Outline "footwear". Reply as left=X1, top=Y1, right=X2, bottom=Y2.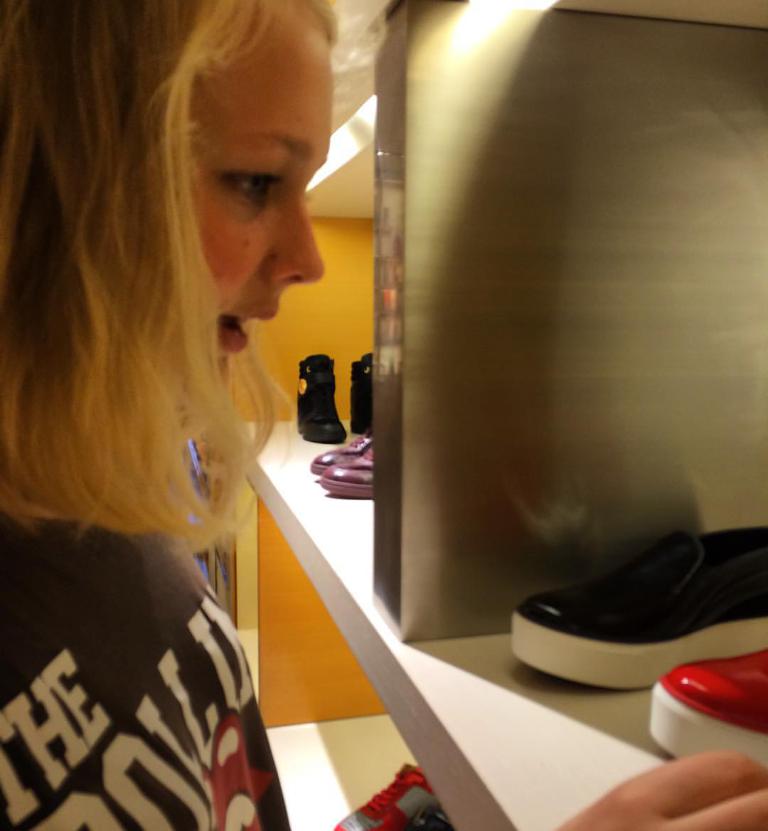
left=646, top=646, right=767, bottom=776.
